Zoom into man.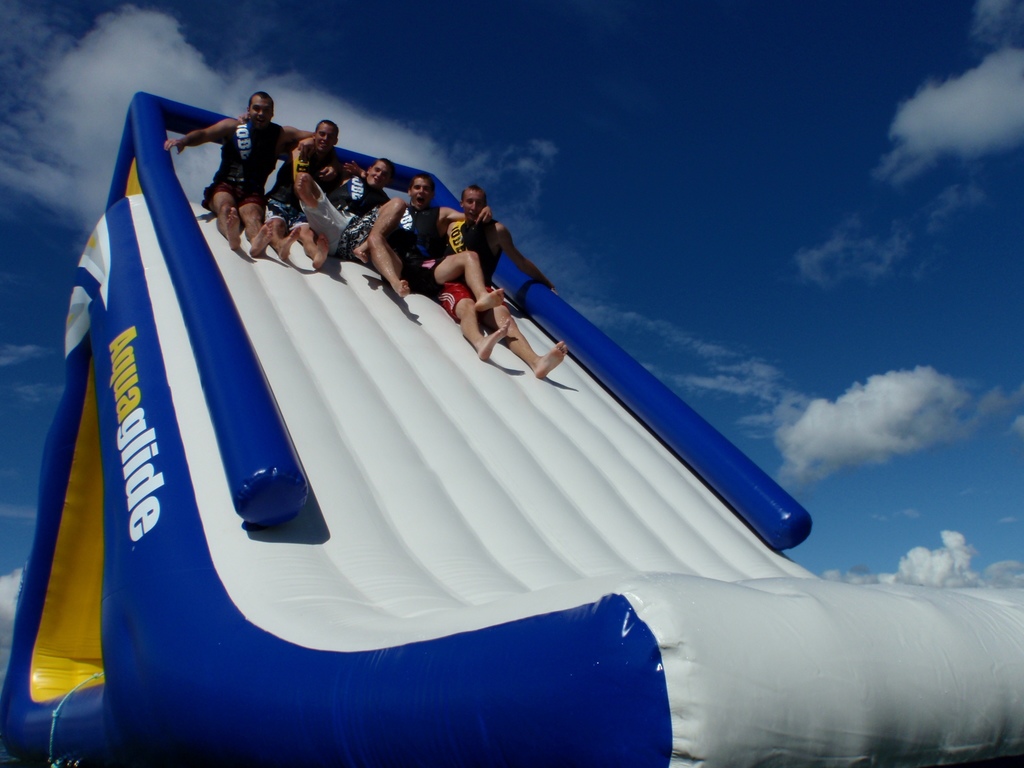
Zoom target: Rect(282, 109, 339, 254).
